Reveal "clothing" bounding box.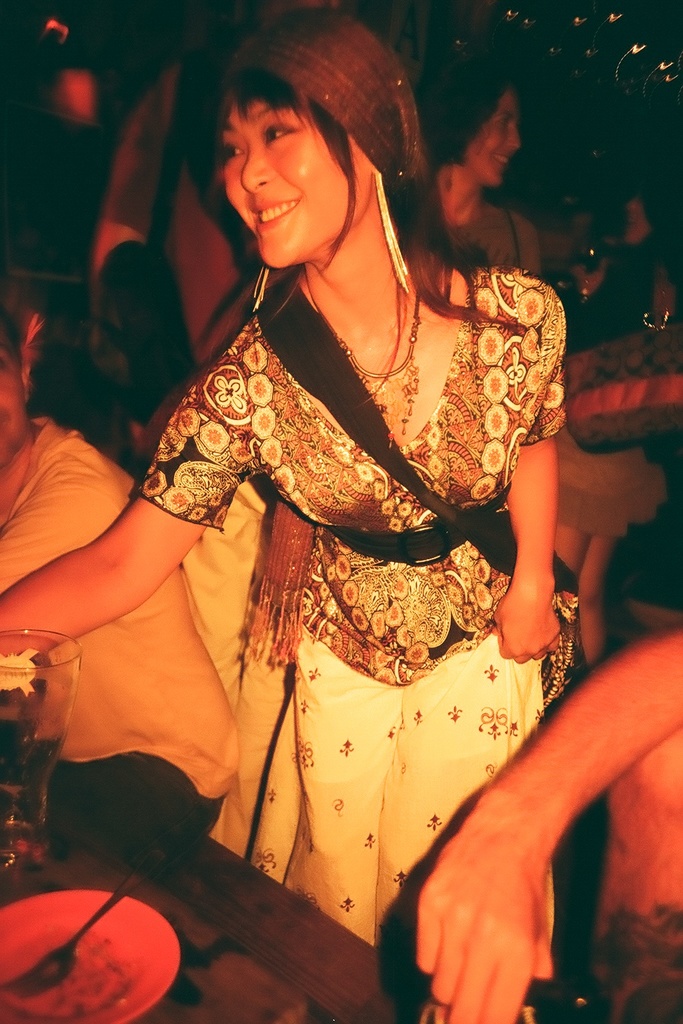
Revealed: <bbox>0, 416, 231, 878</bbox>.
